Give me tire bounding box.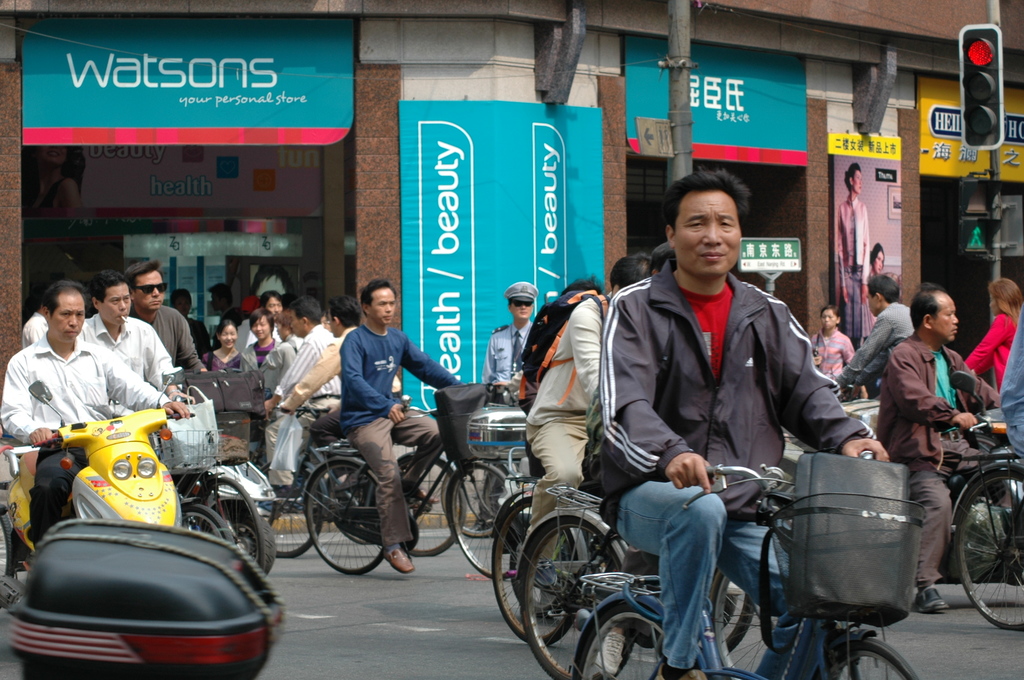
bbox=(948, 471, 1023, 633).
